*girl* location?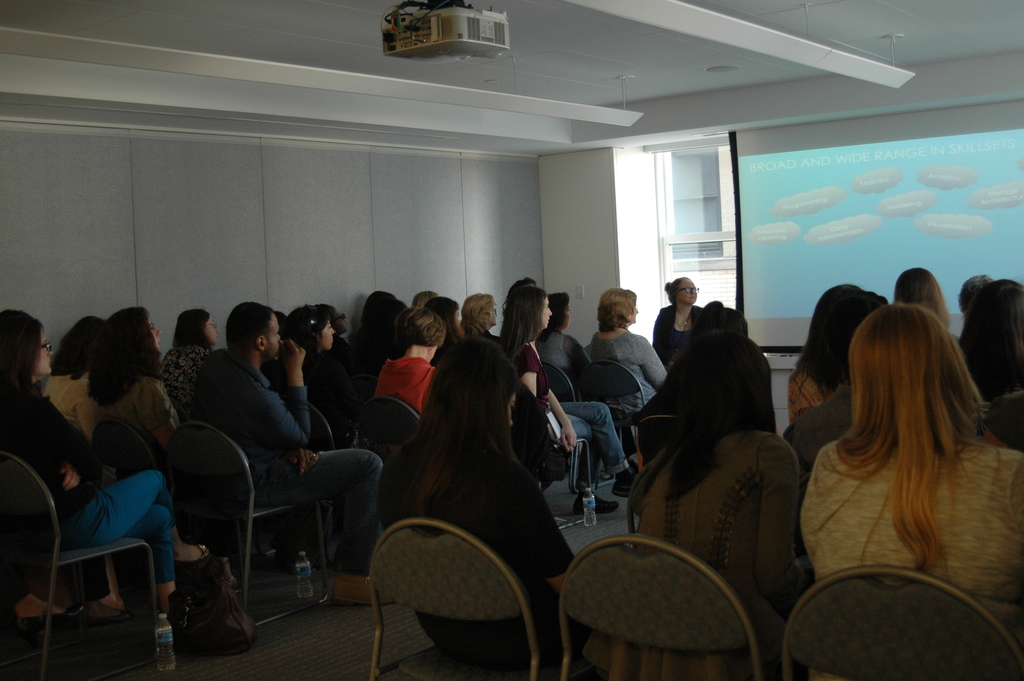
box=[961, 275, 1023, 455]
